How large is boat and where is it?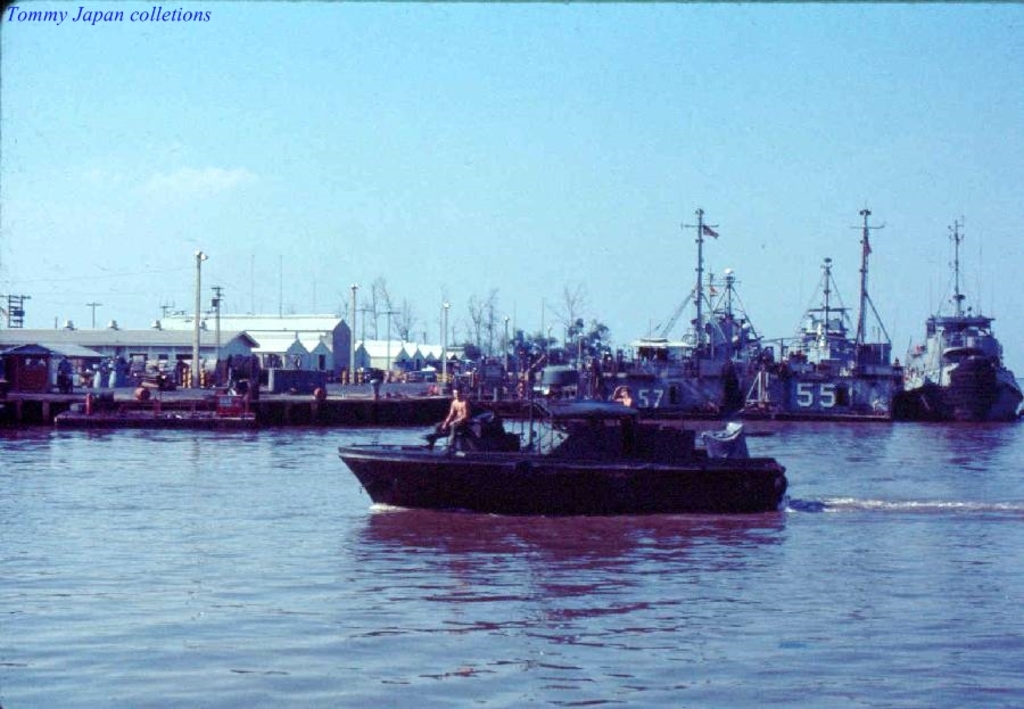
Bounding box: rect(336, 370, 829, 520).
